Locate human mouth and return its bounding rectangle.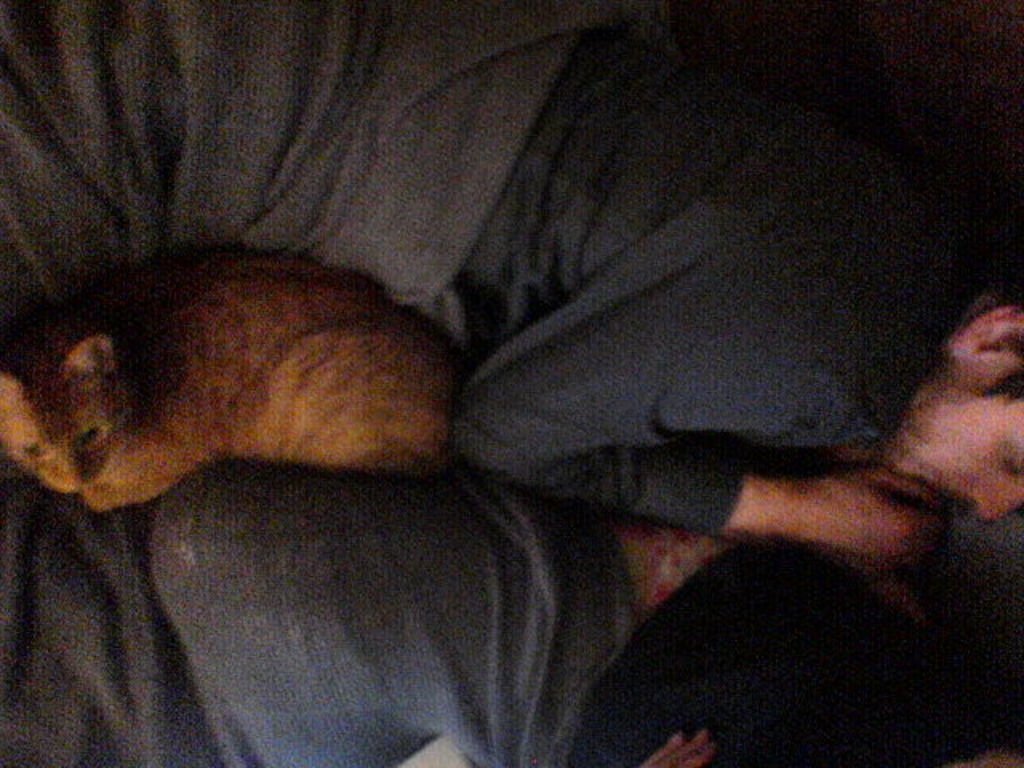
[x1=926, y1=461, x2=949, y2=501].
